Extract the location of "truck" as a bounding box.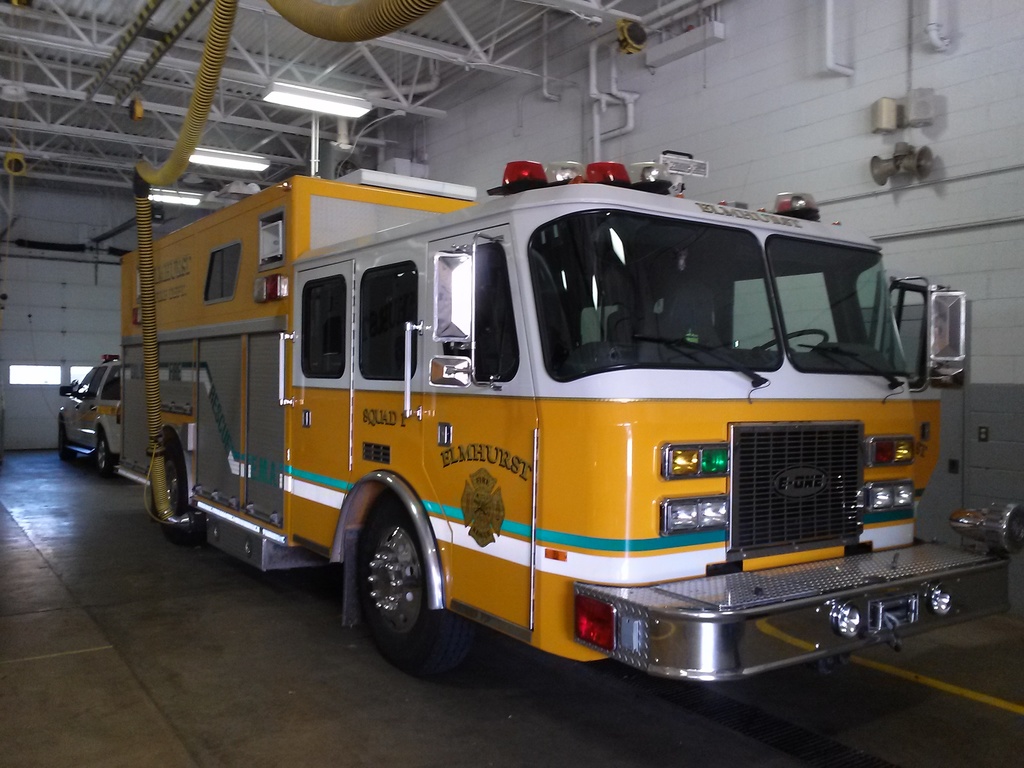
bbox=[101, 151, 975, 708].
